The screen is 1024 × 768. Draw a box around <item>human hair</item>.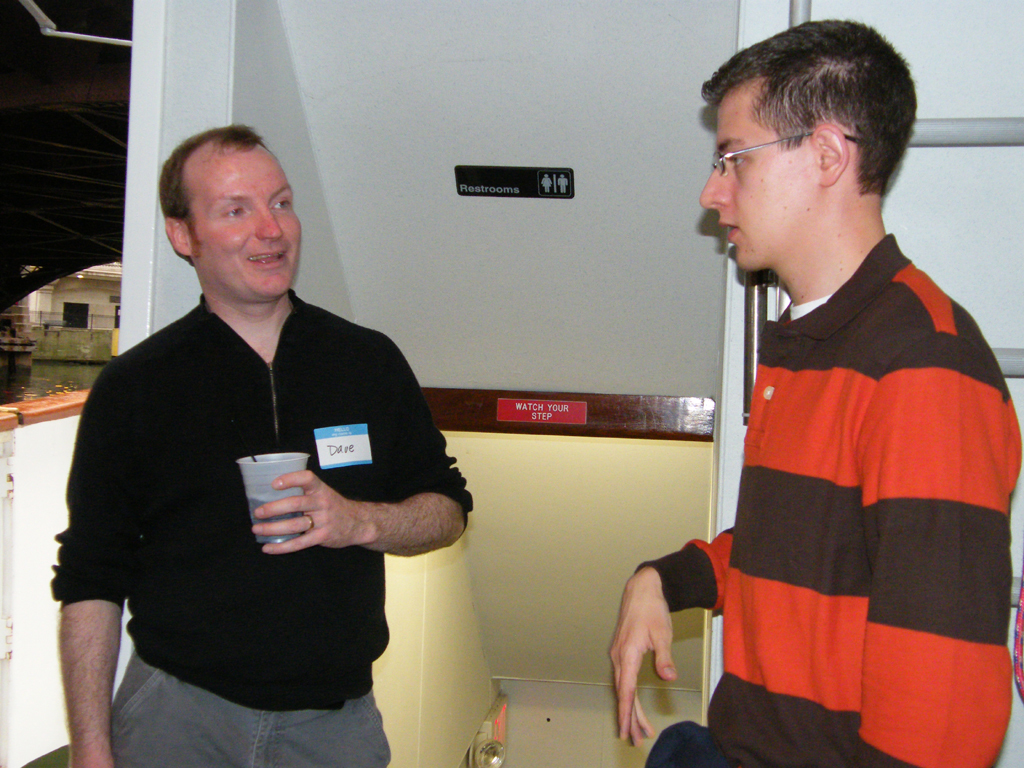
crop(156, 118, 269, 238).
